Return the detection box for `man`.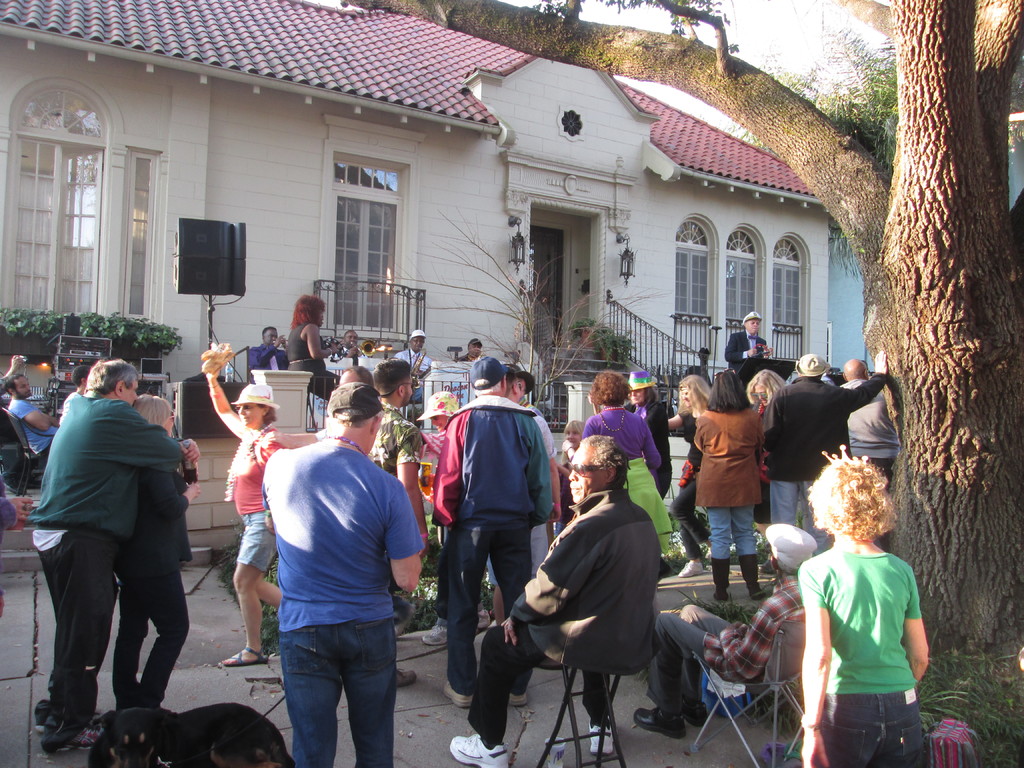
region(337, 331, 364, 358).
